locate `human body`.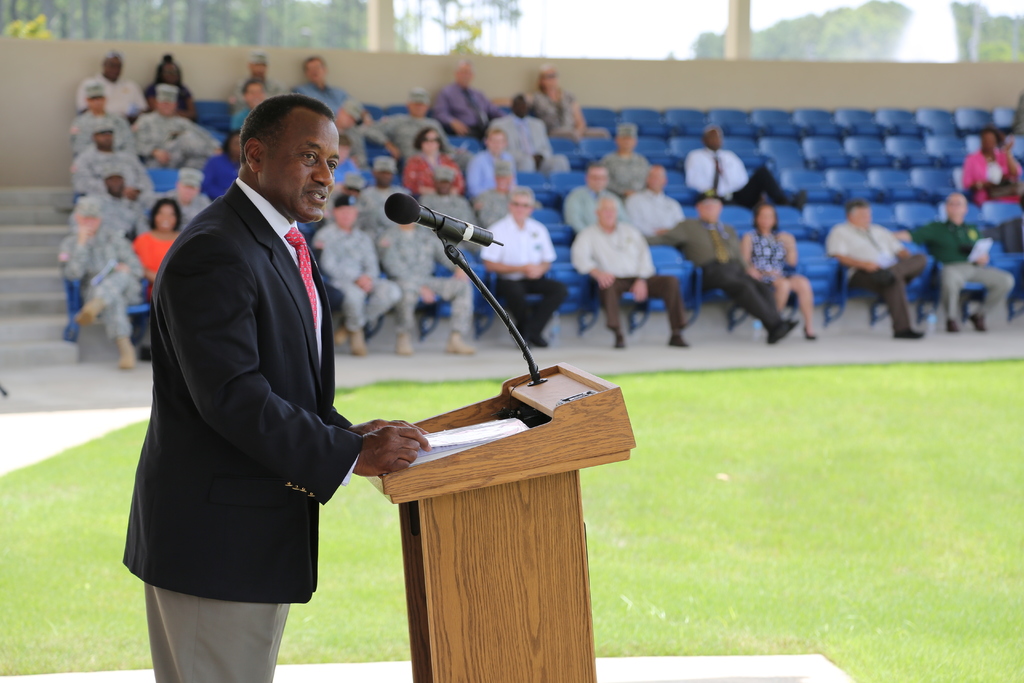
Bounding box: select_region(403, 126, 464, 204).
